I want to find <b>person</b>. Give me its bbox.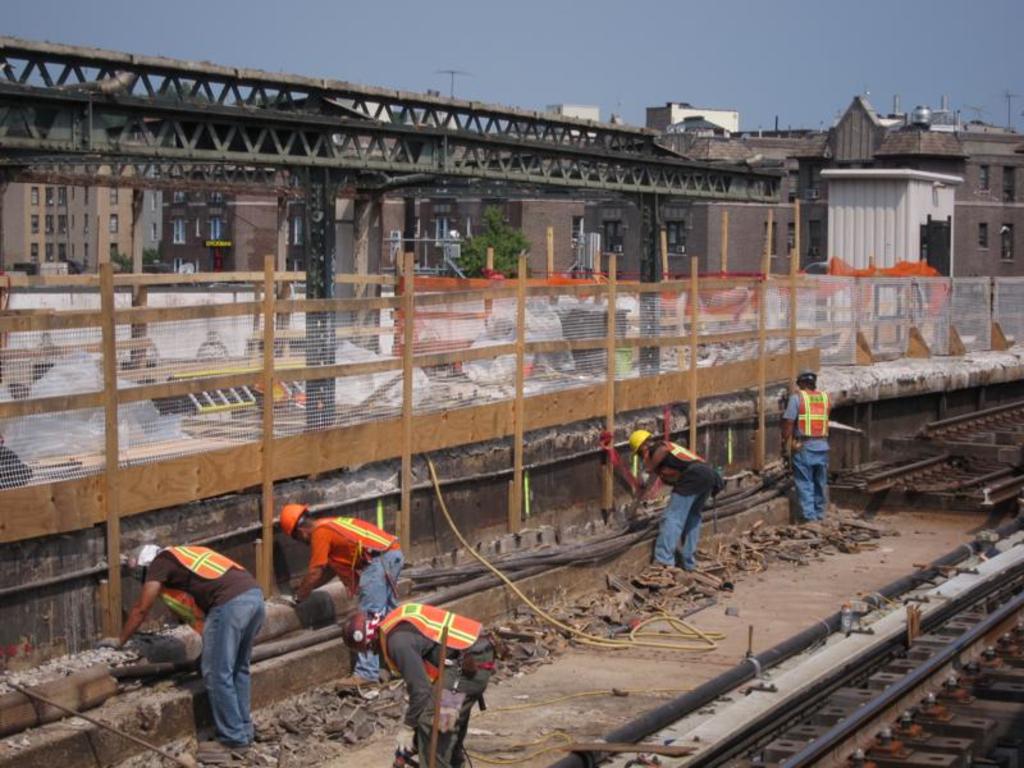
Rect(623, 428, 723, 588).
